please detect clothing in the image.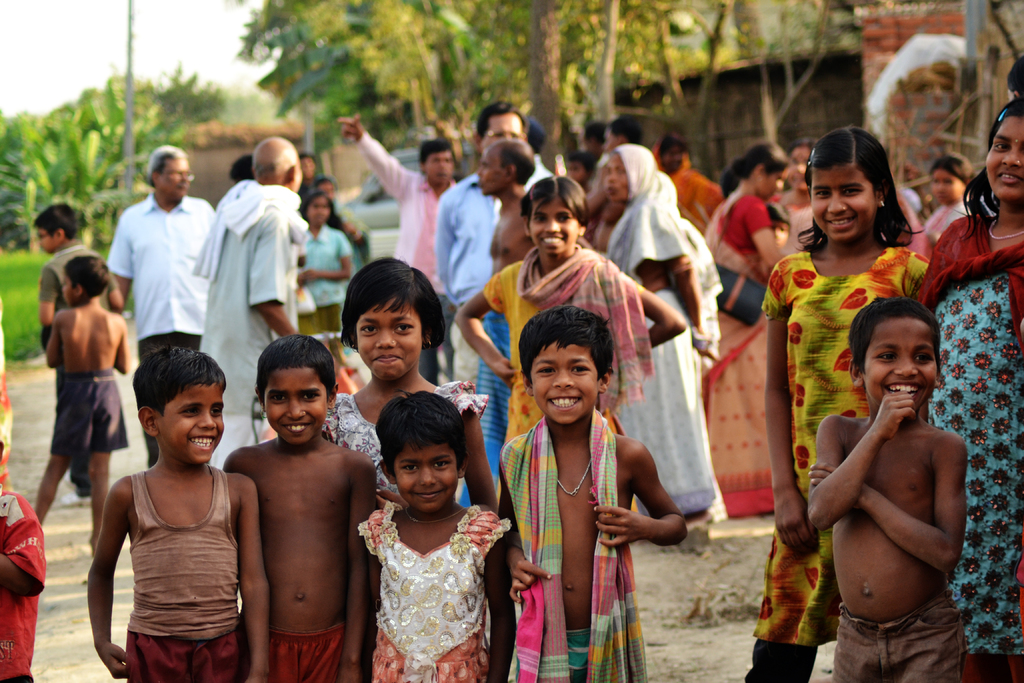
(left=824, top=602, right=959, bottom=682).
